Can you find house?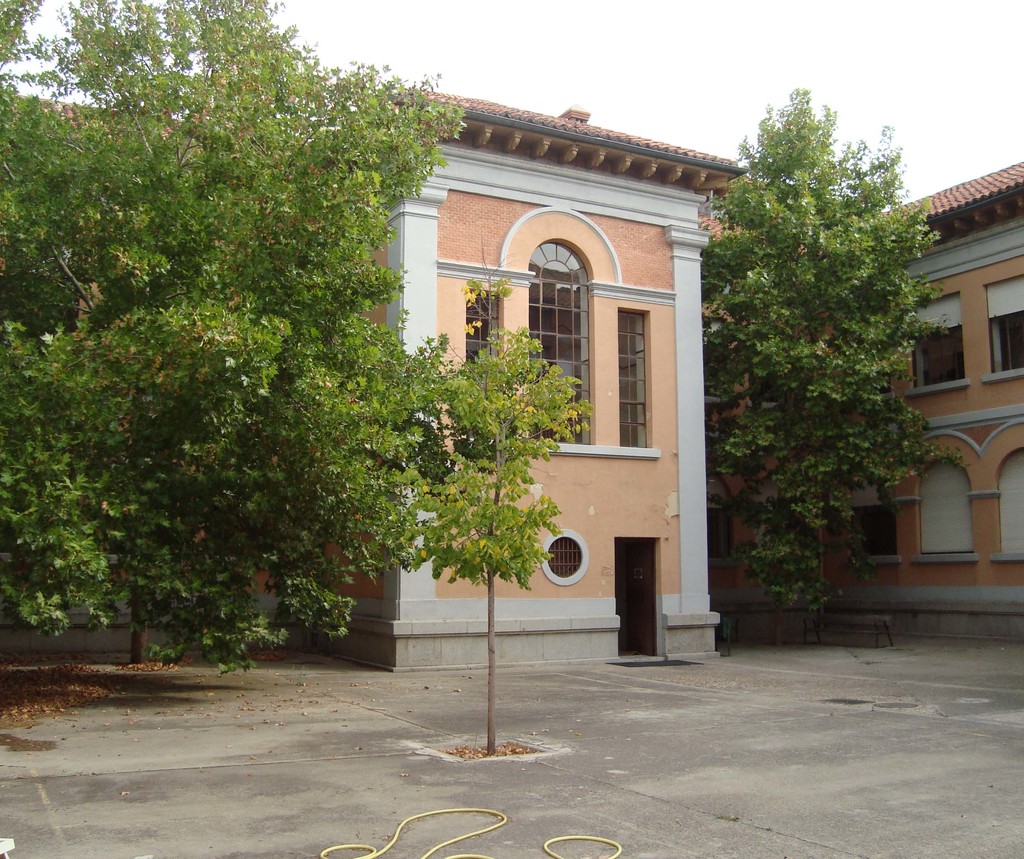
Yes, bounding box: 710 166 1023 657.
